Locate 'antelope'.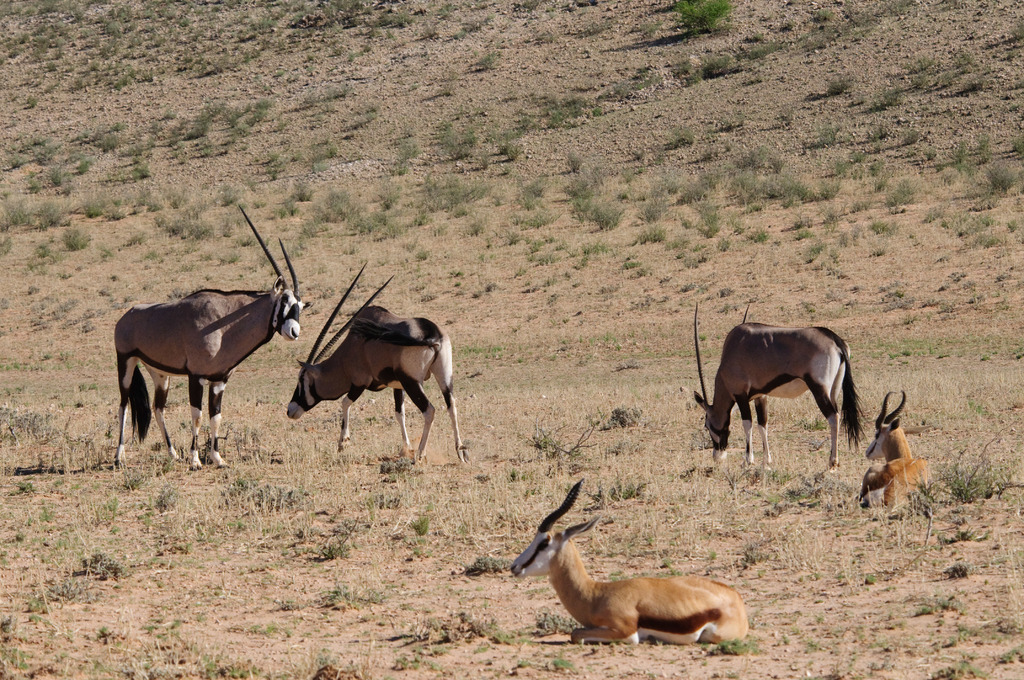
Bounding box: box(854, 390, 931, 511).
